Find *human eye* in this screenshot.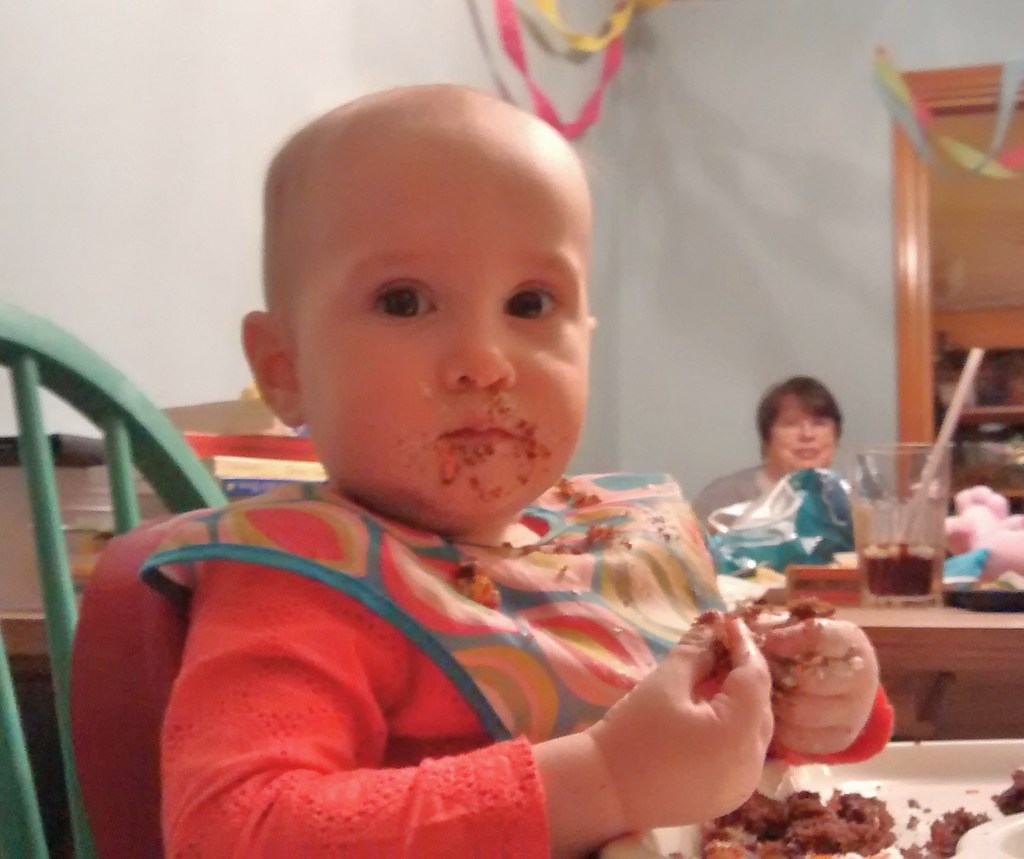
The bounding box for *human eye* is <bbox>365, 271, 443, 325</bbox>.
